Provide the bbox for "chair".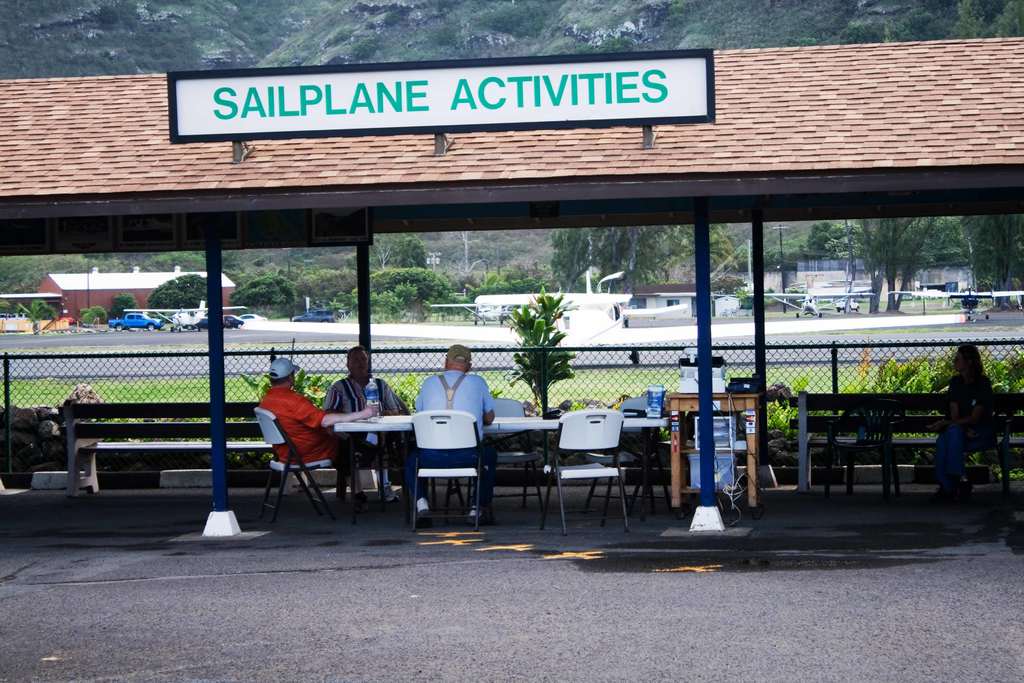
[left=252, top=407, right=335, bottom=523].
